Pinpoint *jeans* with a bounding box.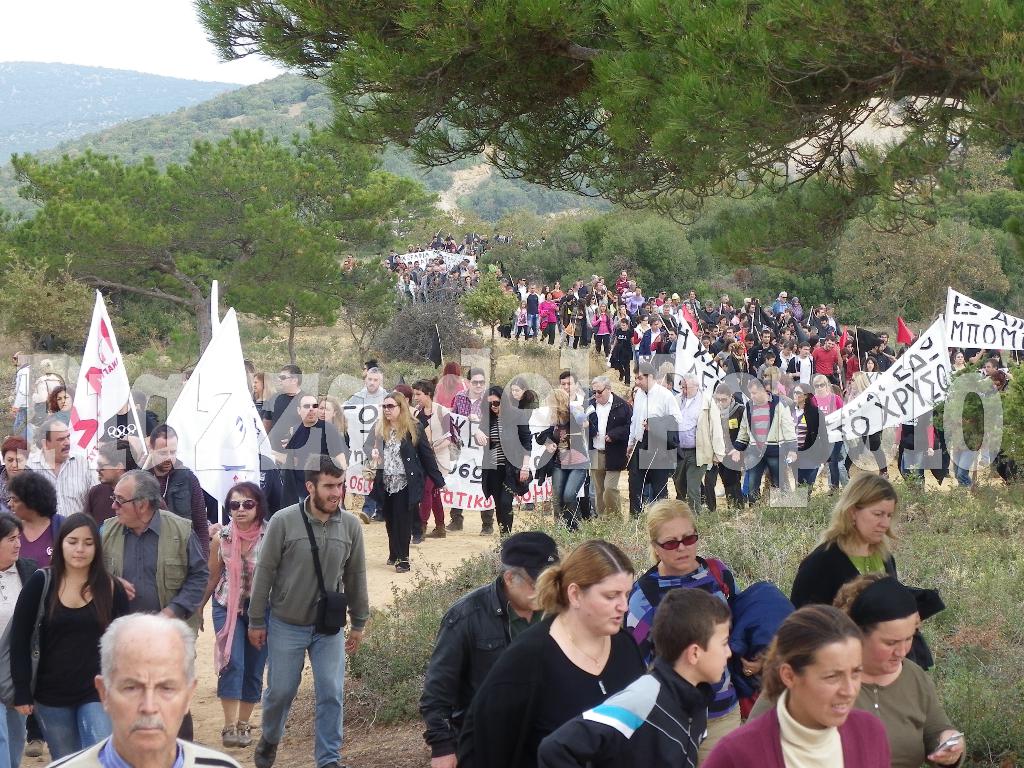
bbox=(591, 471, 620, 511).
